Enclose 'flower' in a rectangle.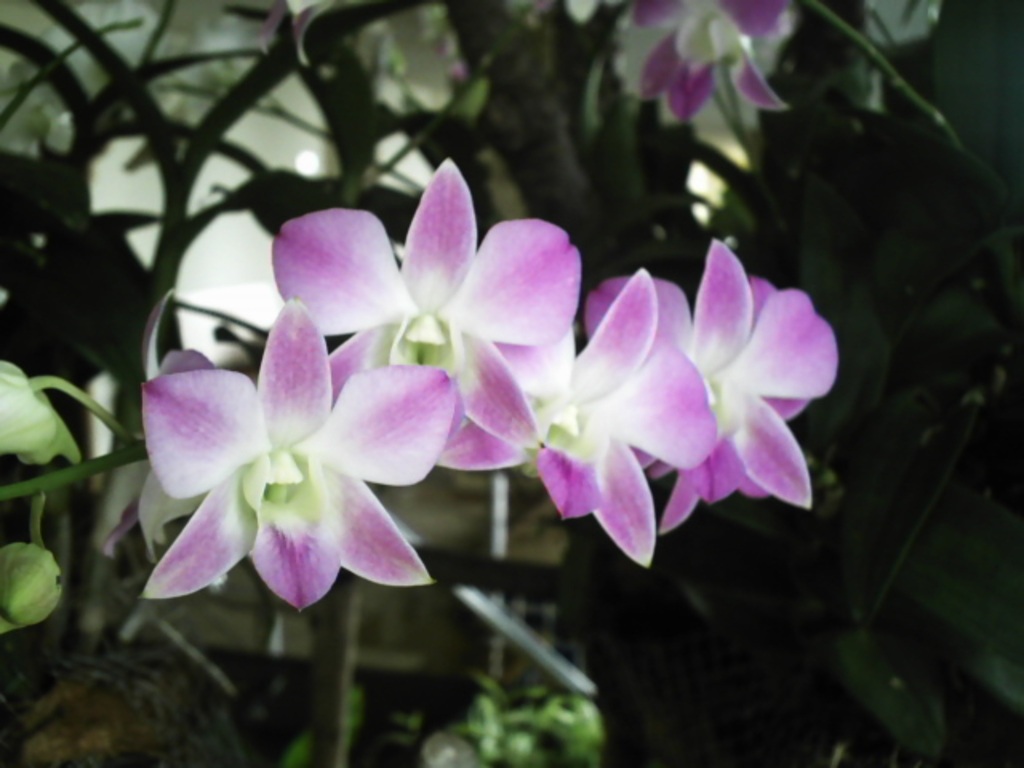
634,0,789,123.
